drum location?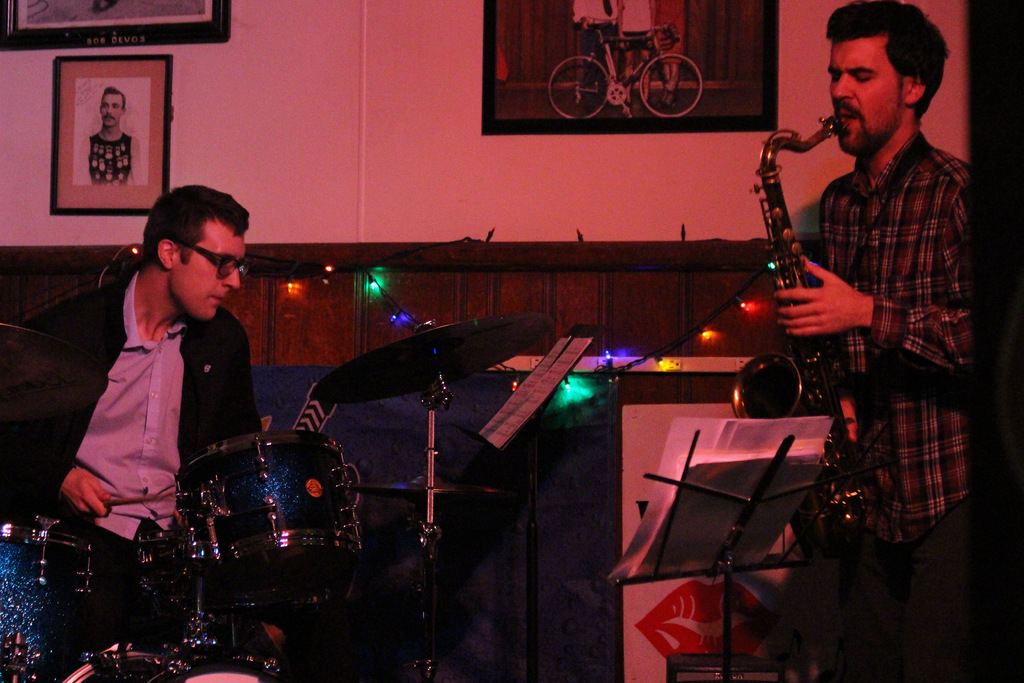
bbox=[136, 536, 291, 682]
